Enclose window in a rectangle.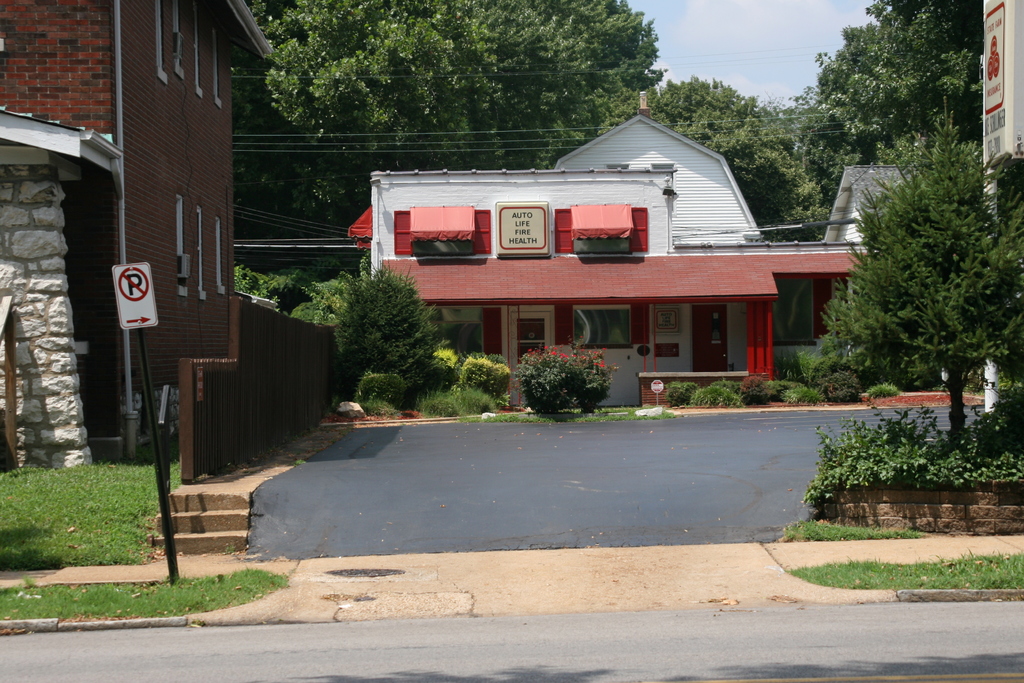
detection(777, 276, 814, 342).
